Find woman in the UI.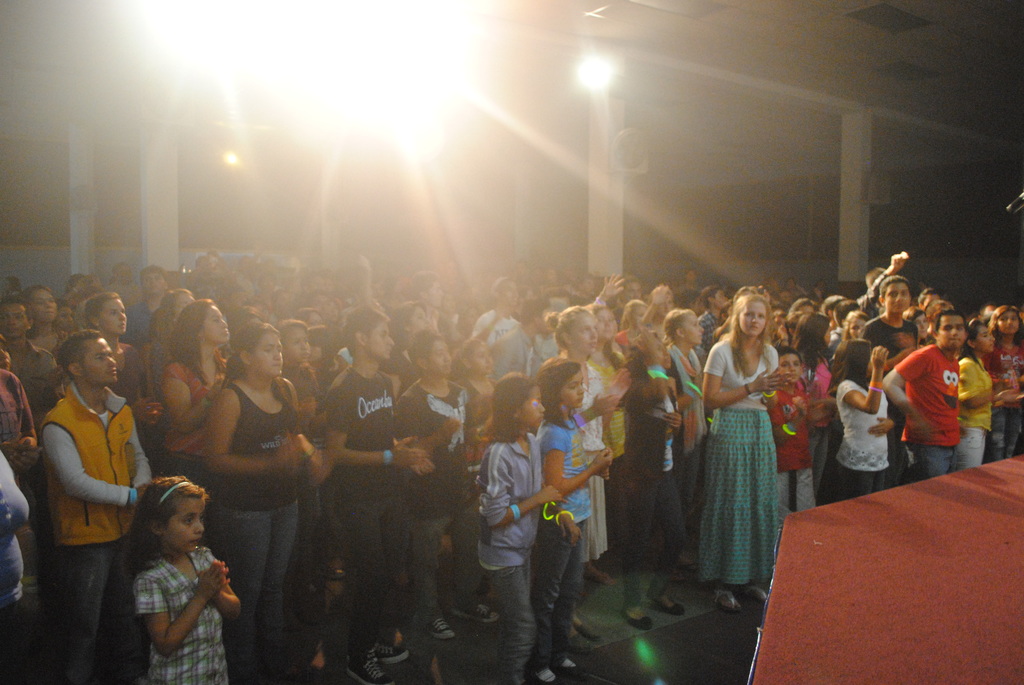
UI element at pyautogui.locateOnScreen(307, 297, 327, 324).
